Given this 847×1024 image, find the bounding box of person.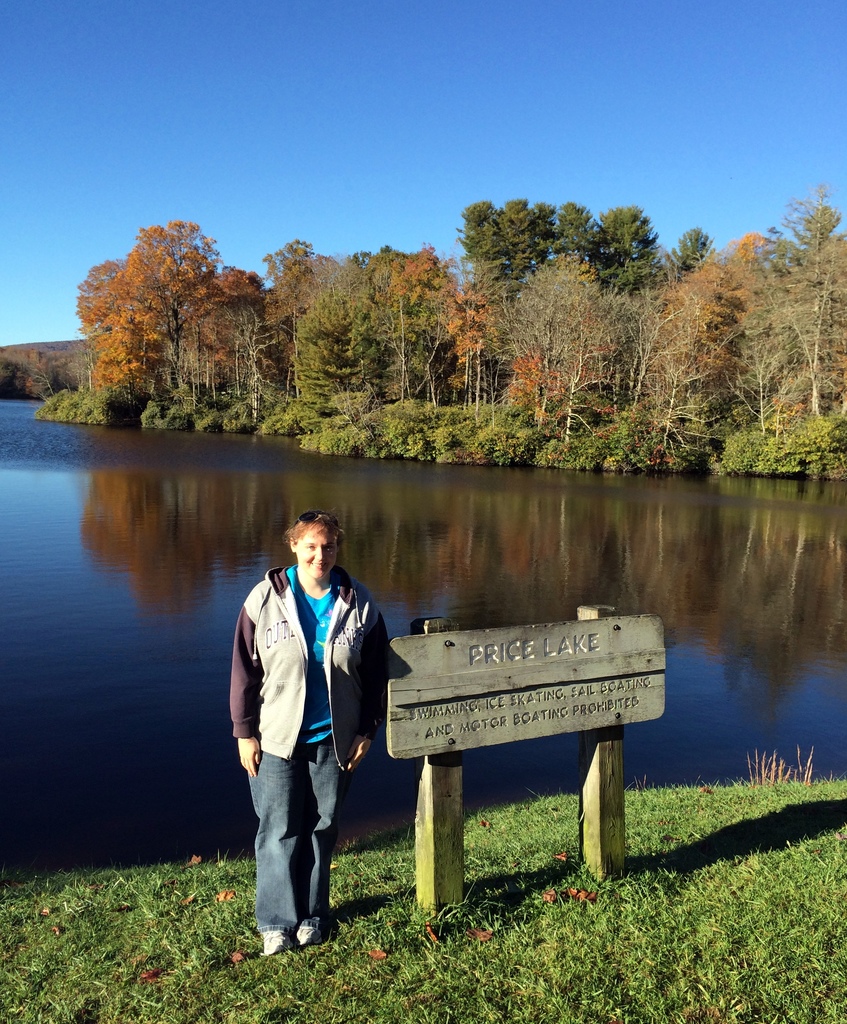
[243,496,387,961].
